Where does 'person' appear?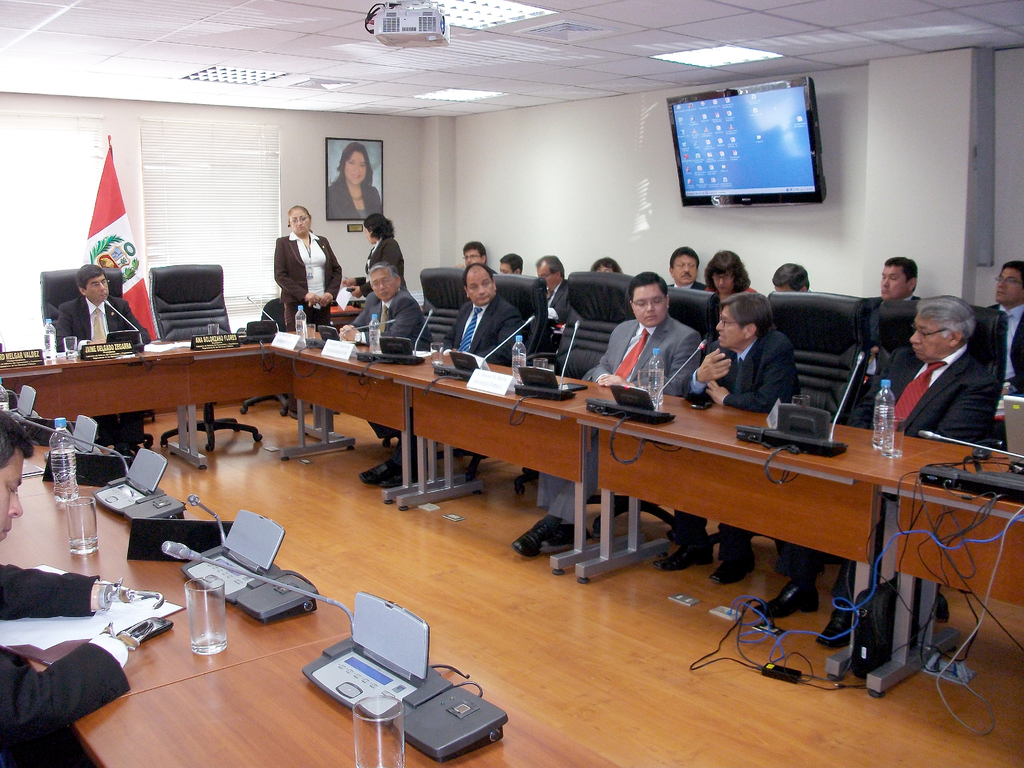
Appears at 771, 260, 815, 292.
